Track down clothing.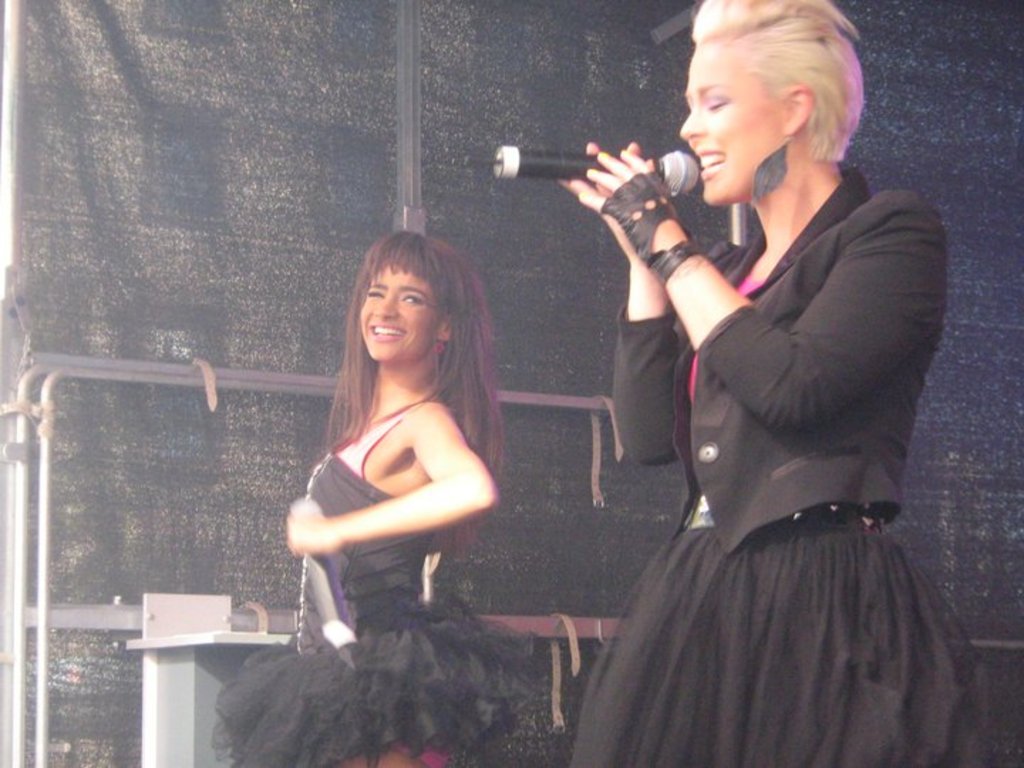
Tracked to (209, 447, 553, 767).
